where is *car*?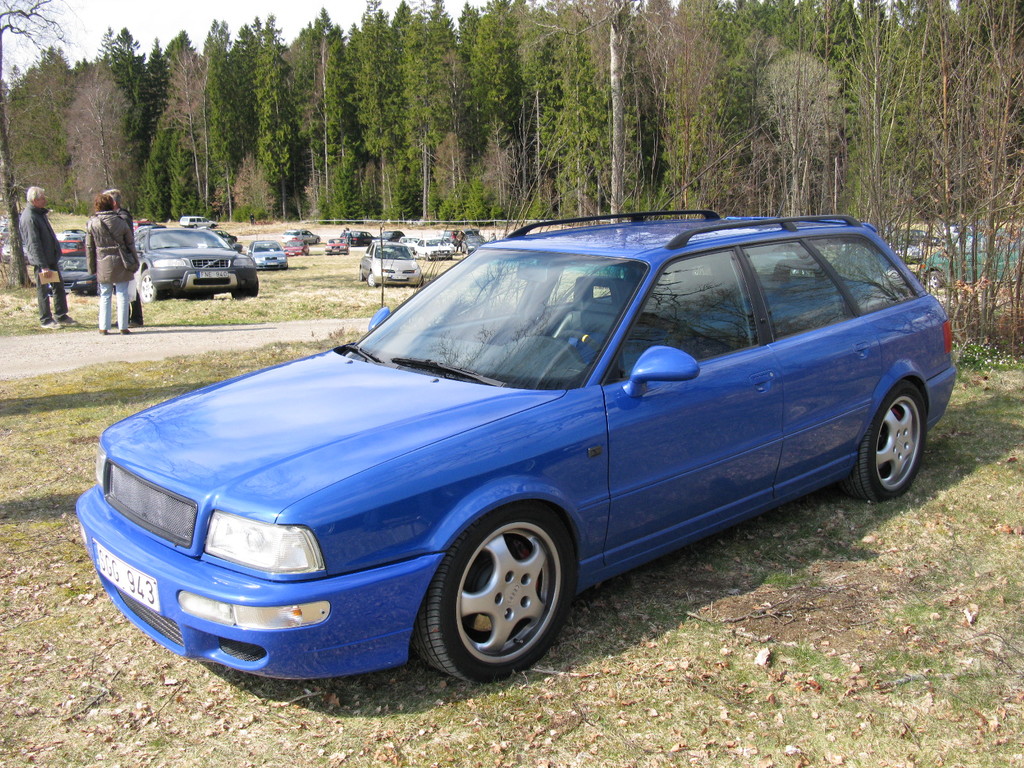
pyautogui.locateOnScreen(282, 237, 309, 257).
